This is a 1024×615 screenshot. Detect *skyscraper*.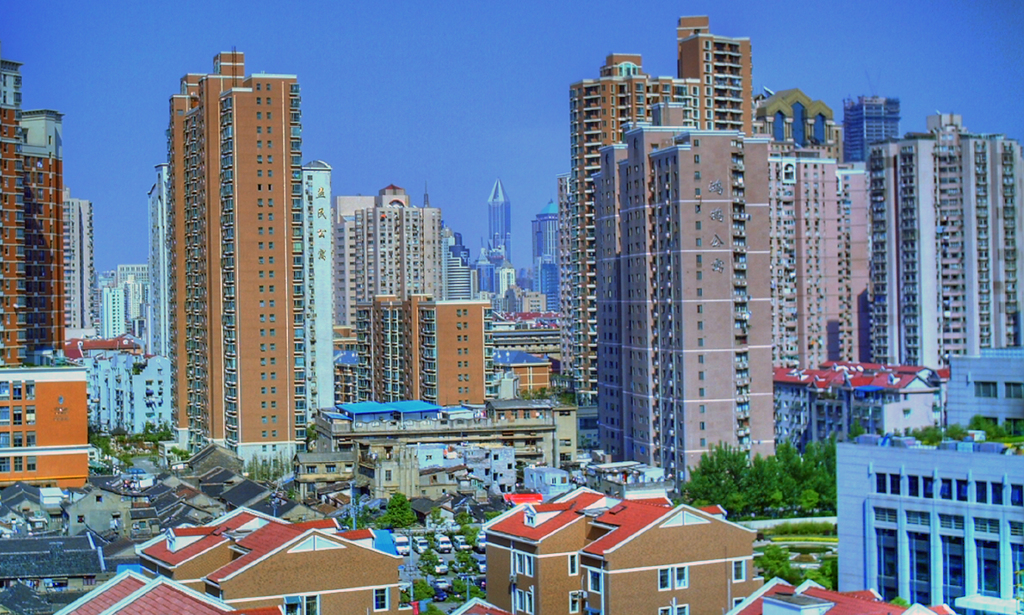
(428, 295, 493, 427).
